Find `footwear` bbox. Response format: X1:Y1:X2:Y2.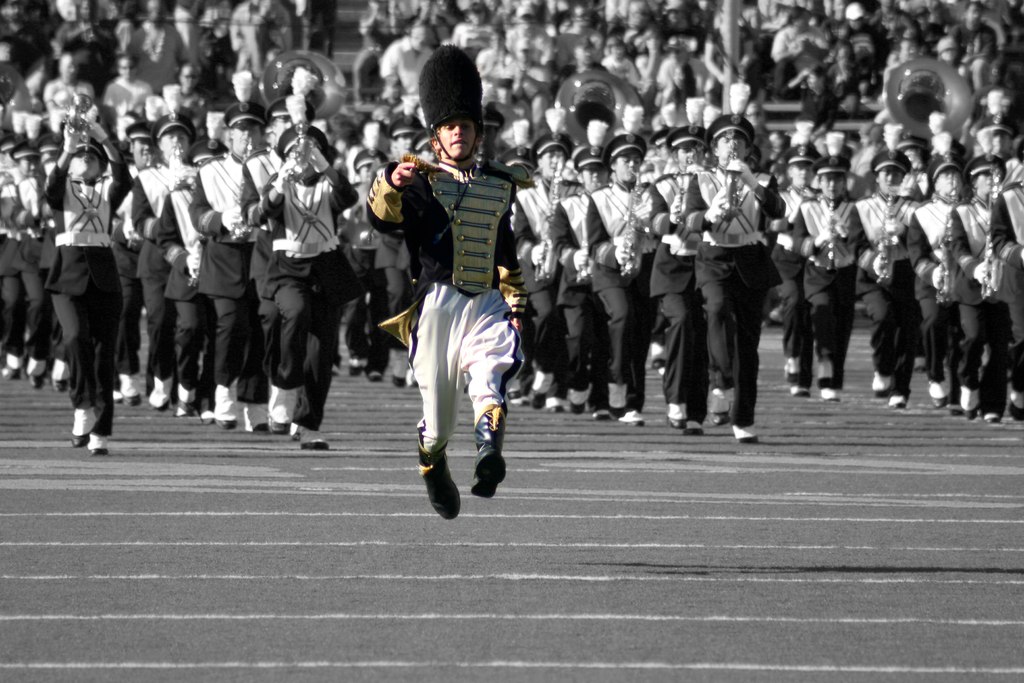
350:359:370:377.
